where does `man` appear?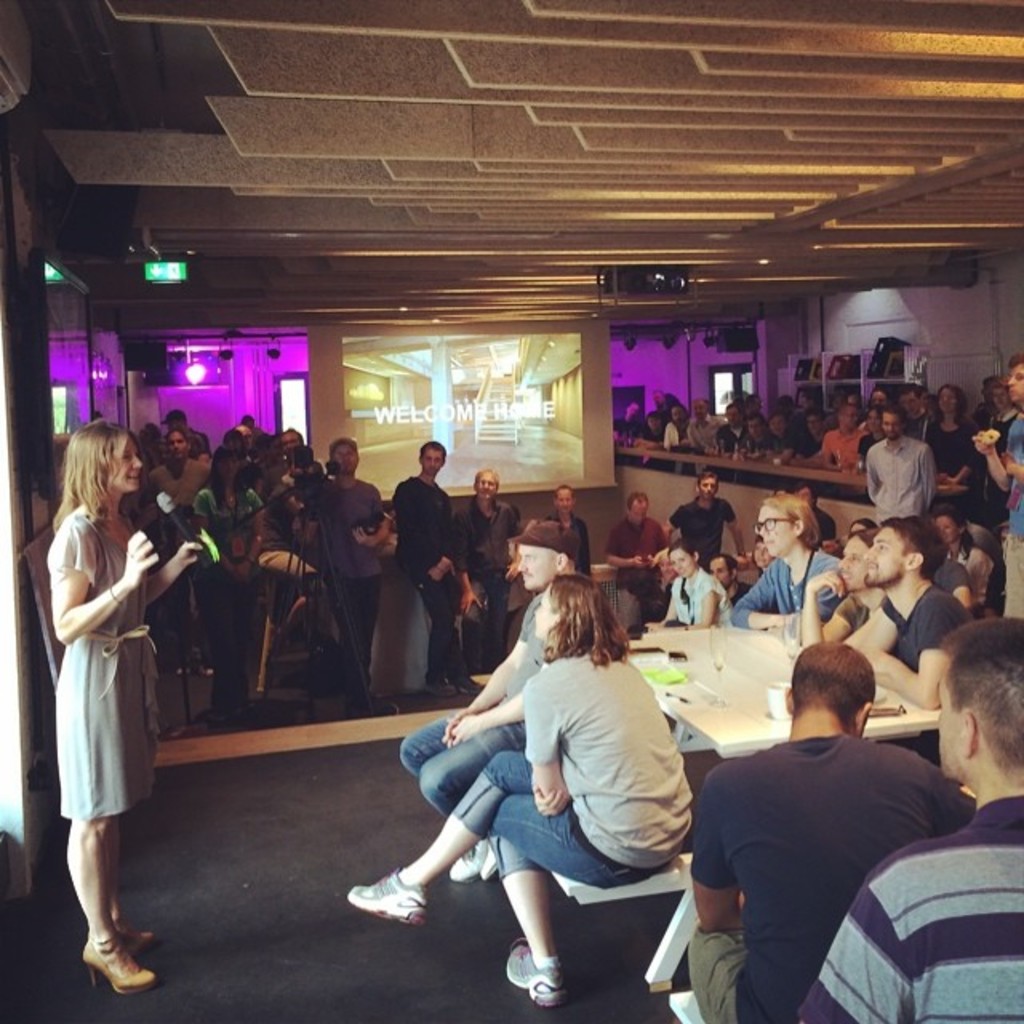
Appears at [602, 490, 667, 618].
